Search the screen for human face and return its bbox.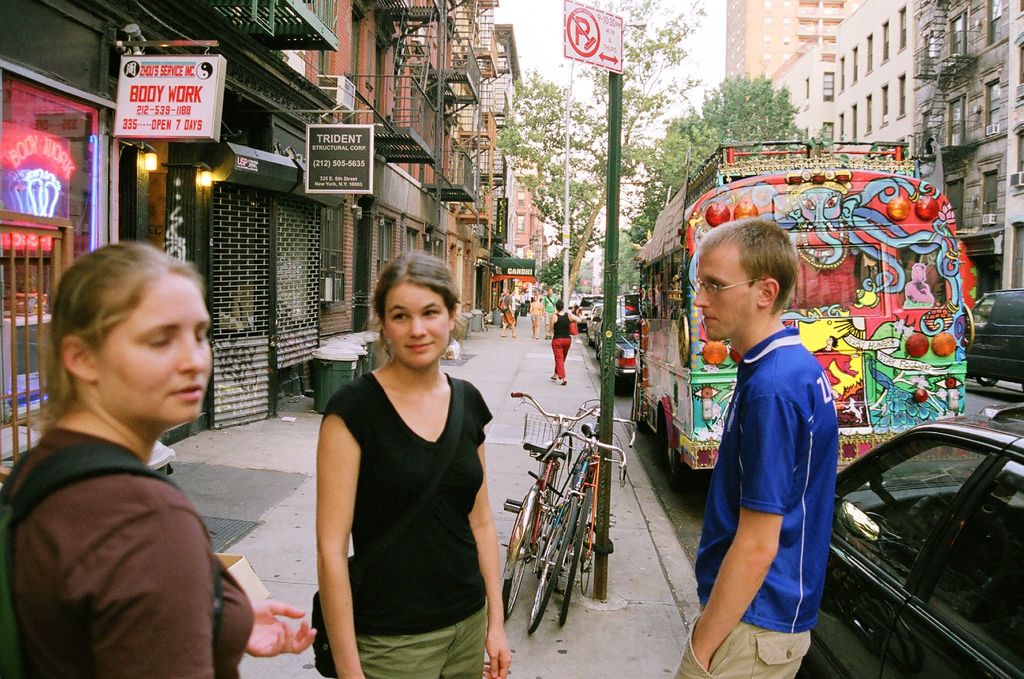
Found: (left=94, top=272, right=214, bottom=423).
